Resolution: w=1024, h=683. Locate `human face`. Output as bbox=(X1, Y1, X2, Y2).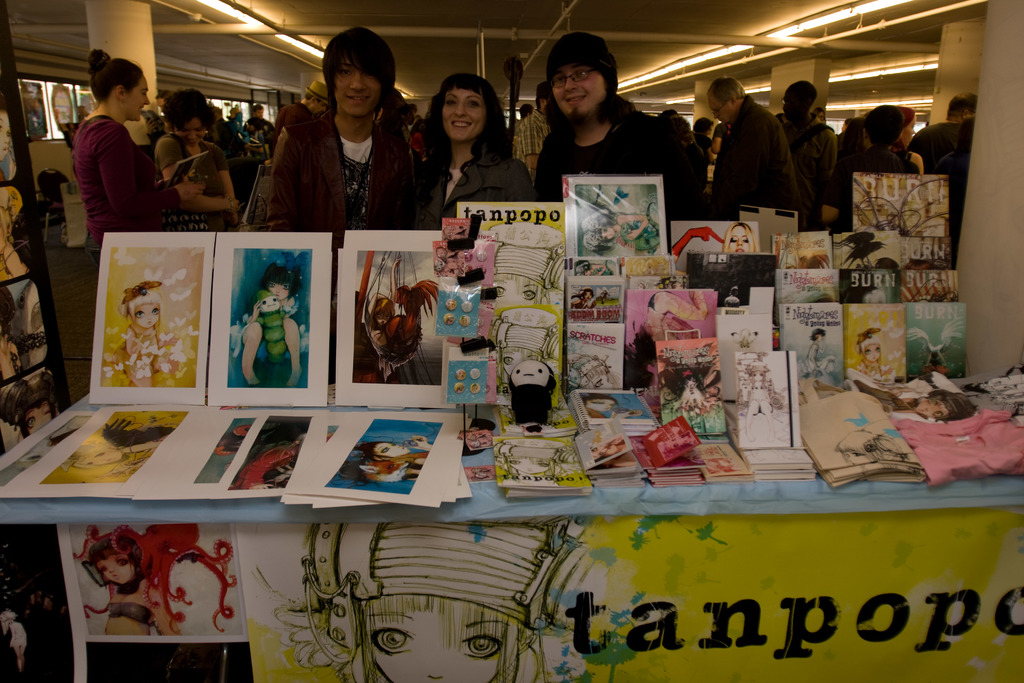
bbox=(363, 598, 515, 682).
